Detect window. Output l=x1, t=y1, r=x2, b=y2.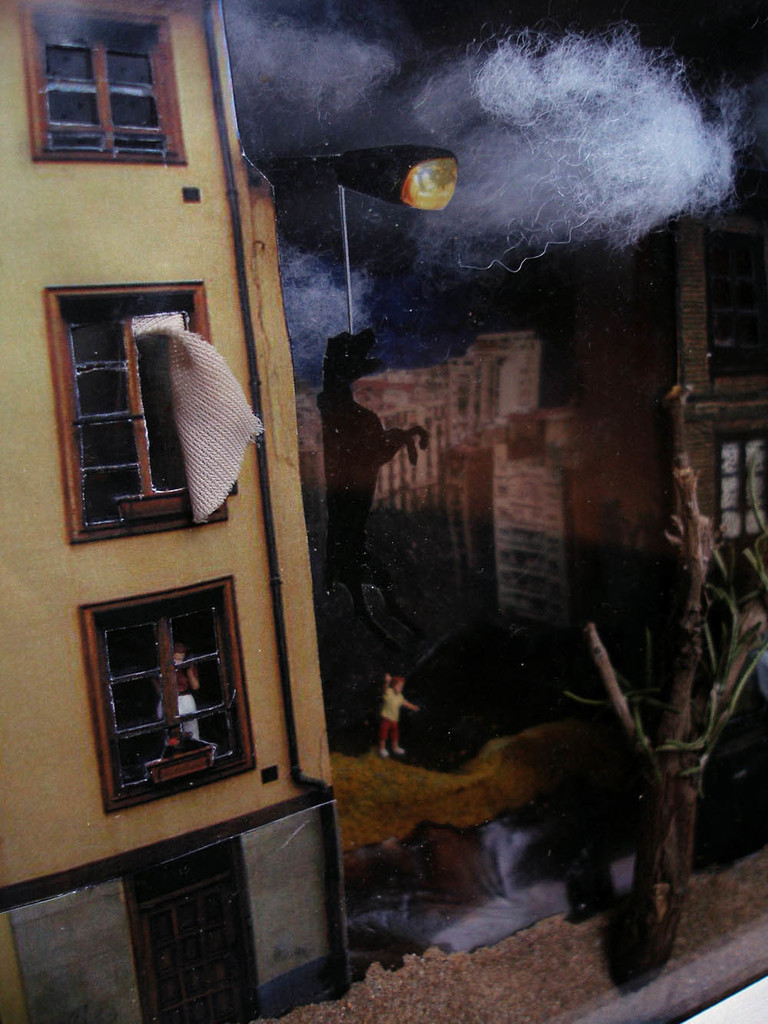
l=48, t=287, r=230, b=546.
